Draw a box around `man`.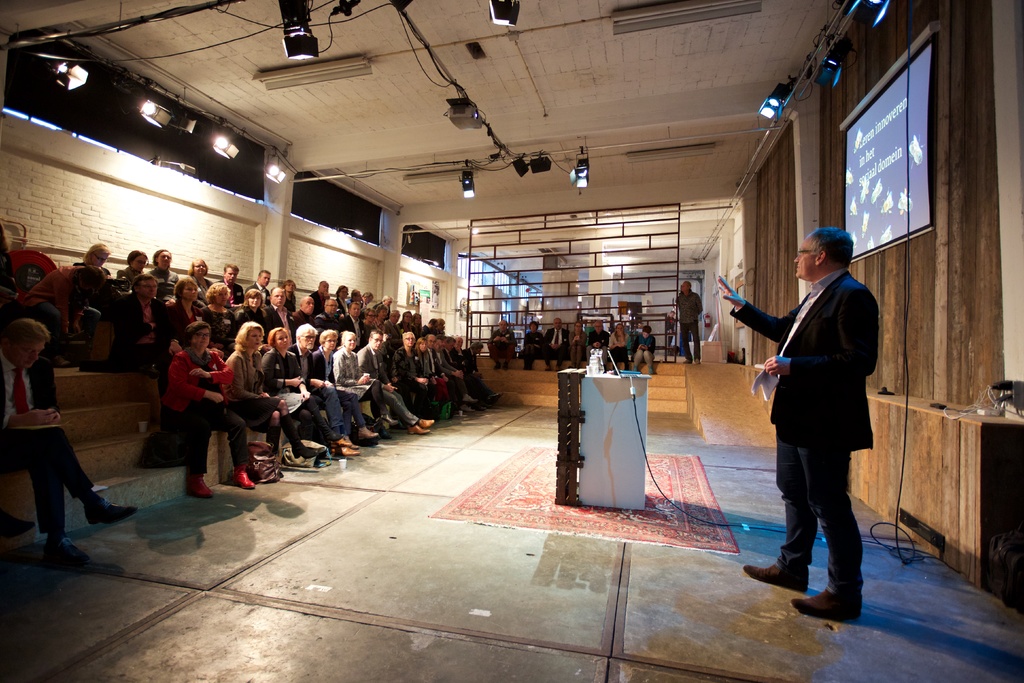
{"x1": 673, "y1": 283, "x2": 702, "y2": 362}.
